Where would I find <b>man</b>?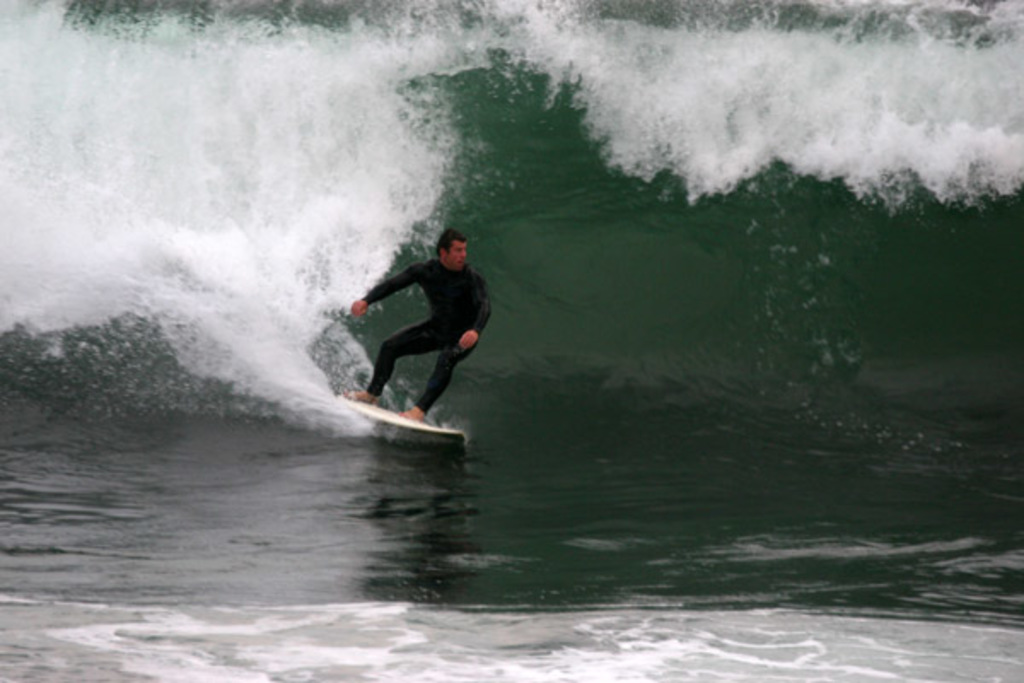
At crop(358, 236, 503, 435).
